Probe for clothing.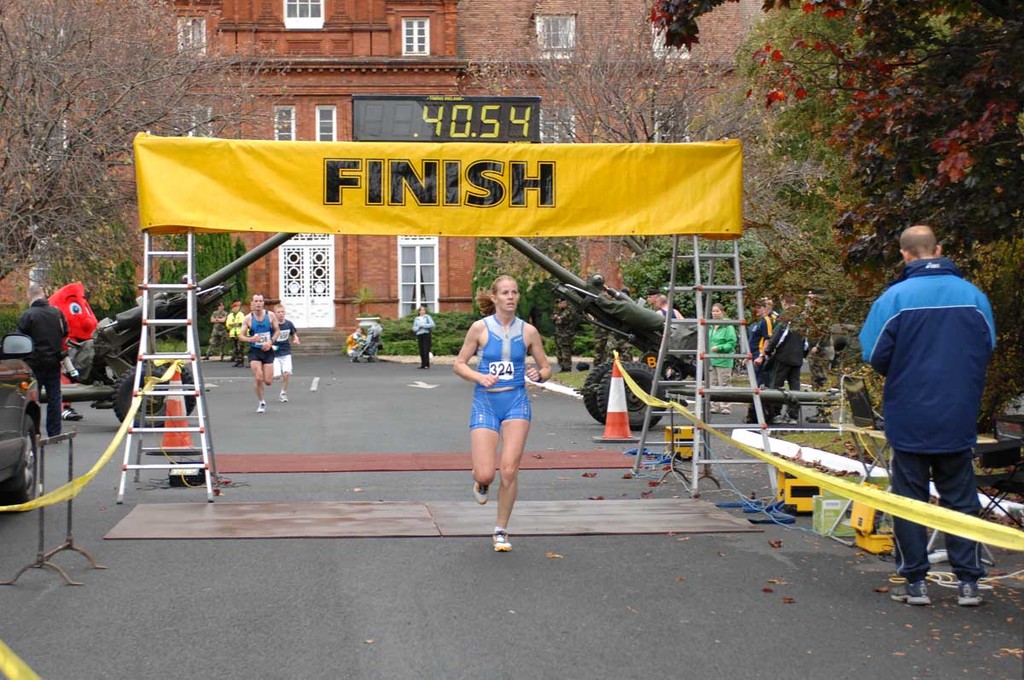
Probe result: (274,313,298,377).
